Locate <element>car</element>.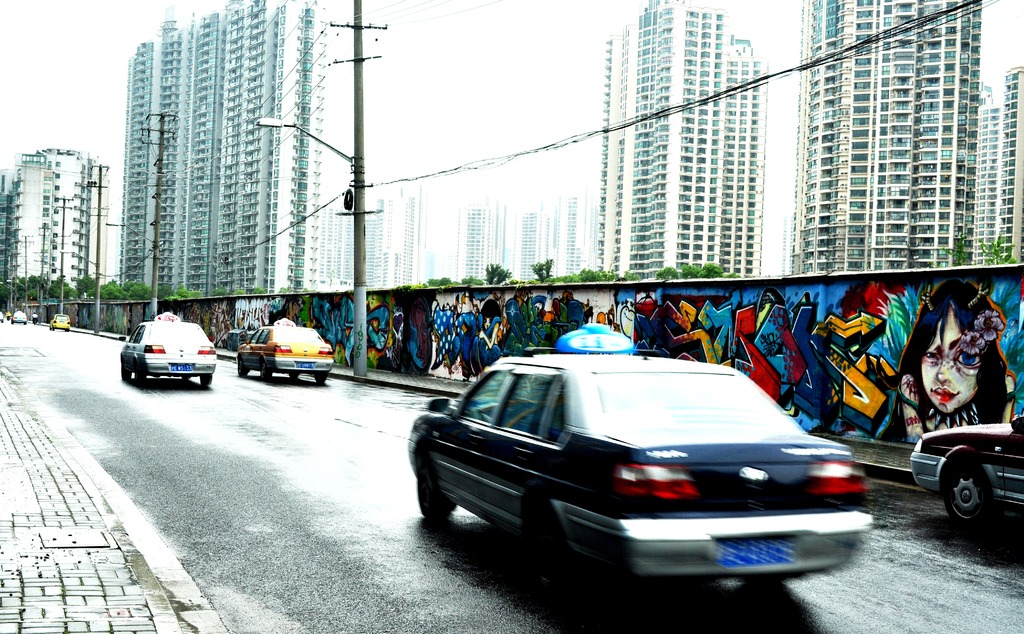
Bounding box: (left=401, top=352, right=866, bottom=610).
